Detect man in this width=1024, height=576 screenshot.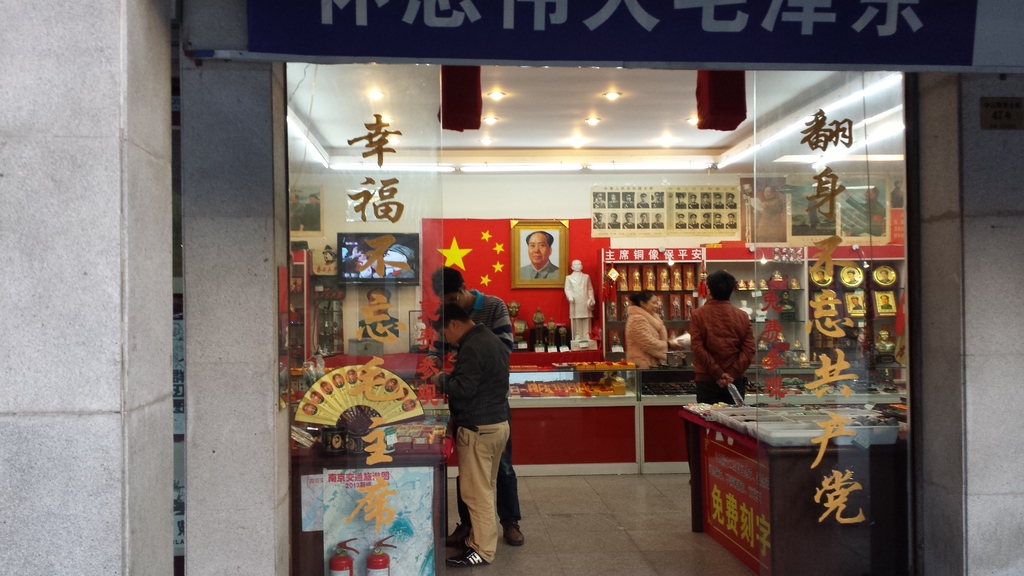
Detection: (x1=685, y1=266, x2=763, y2=410).
